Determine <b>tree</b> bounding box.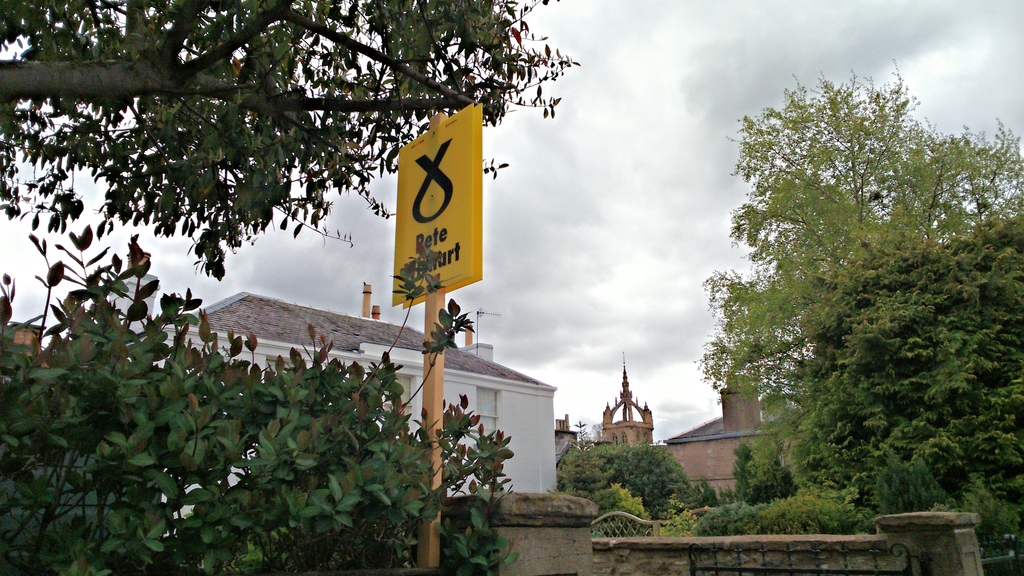
Determined: BBox(0, 0, 577, 280).
